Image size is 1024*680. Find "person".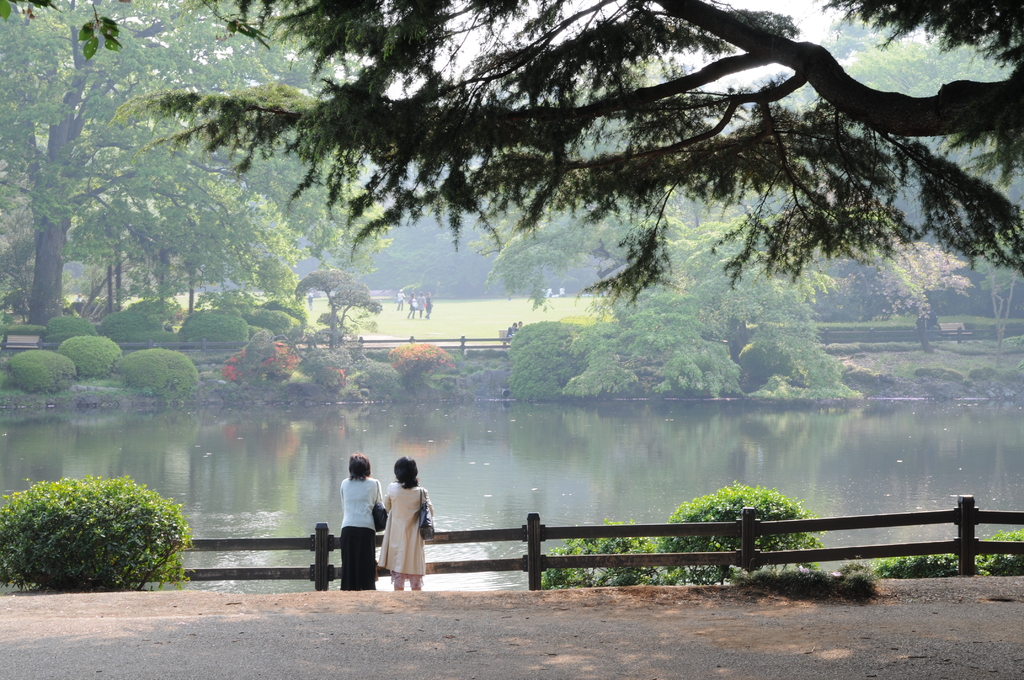
BBox(342, 458, 380, 594).
